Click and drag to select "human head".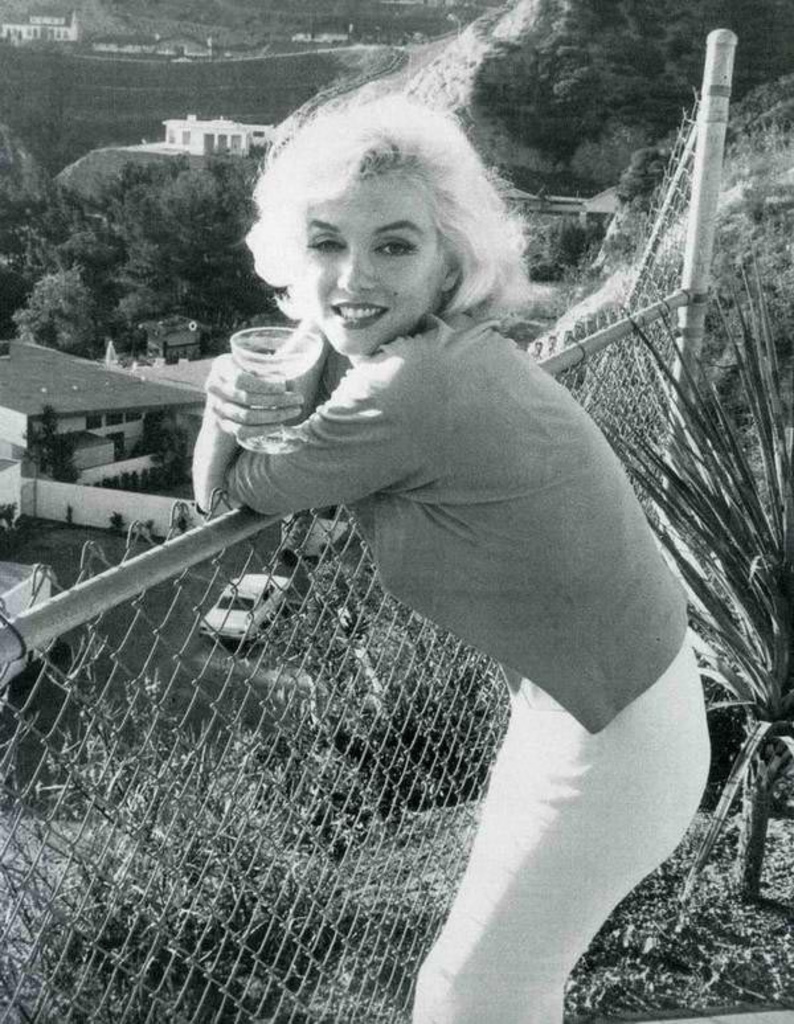
Selection: rect(263, 143, 509, 363).
